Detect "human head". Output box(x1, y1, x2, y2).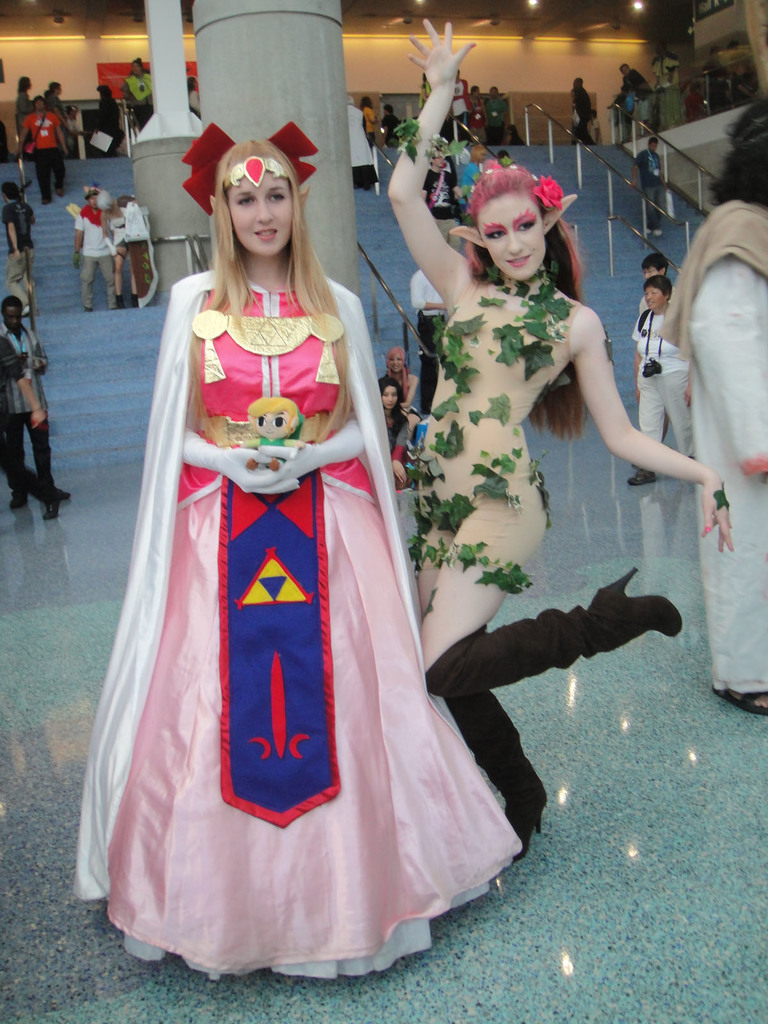
box(21, 74, 33, 92).
